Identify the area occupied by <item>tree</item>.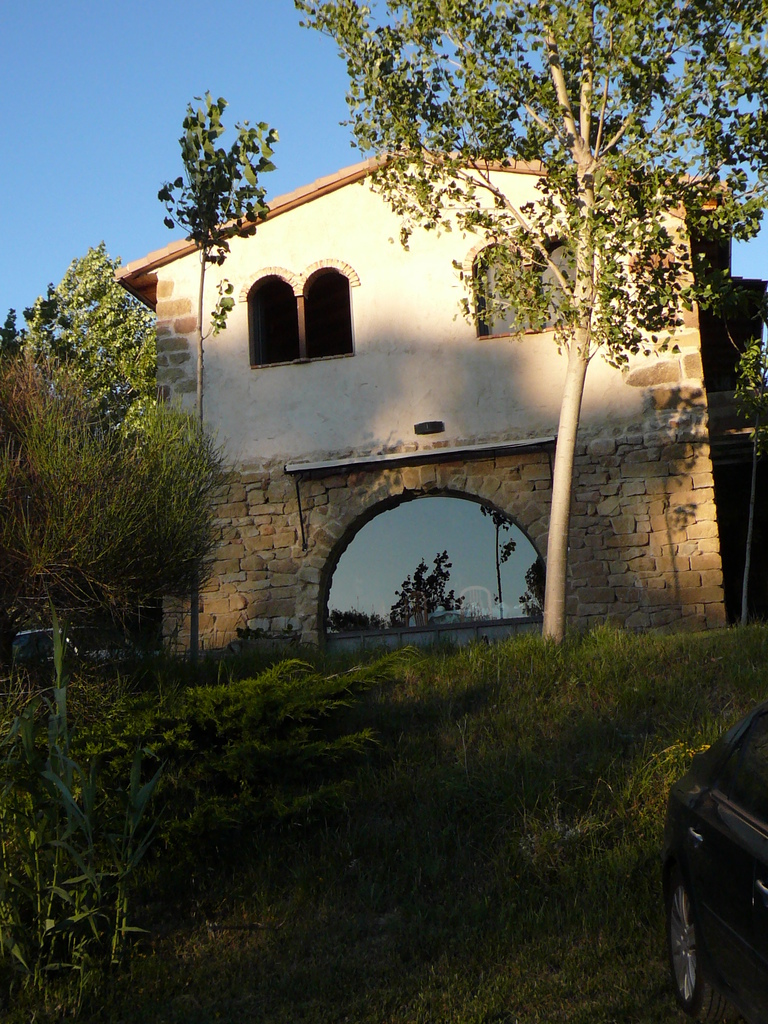
Area: rect(392, 547, 483, 629).
